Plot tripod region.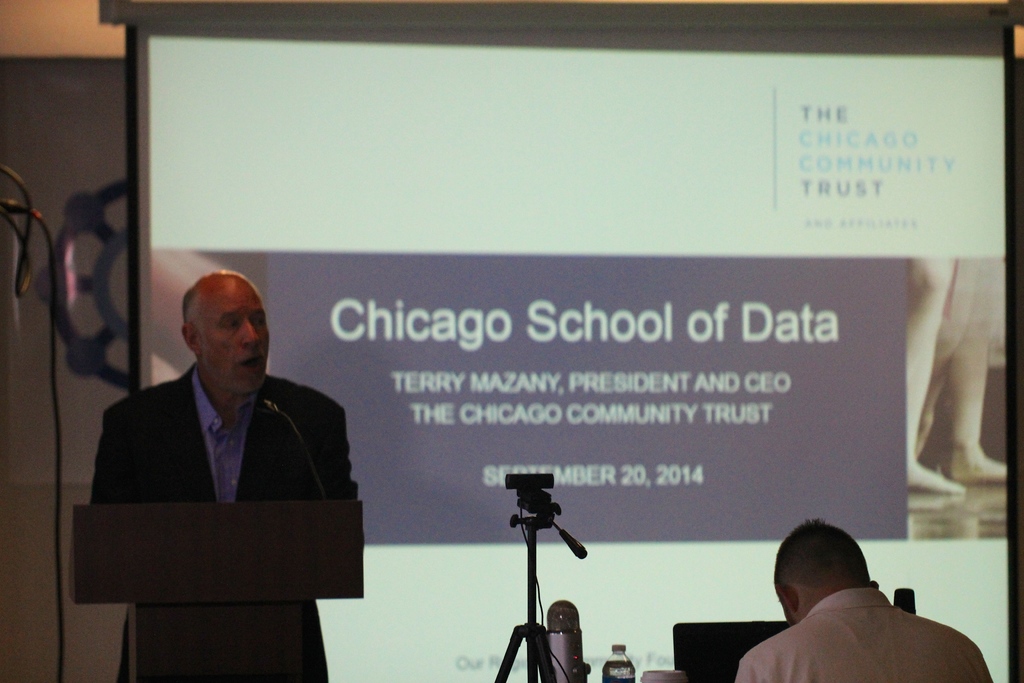
Plotted at bbox=[493, 518, 563, 682].
